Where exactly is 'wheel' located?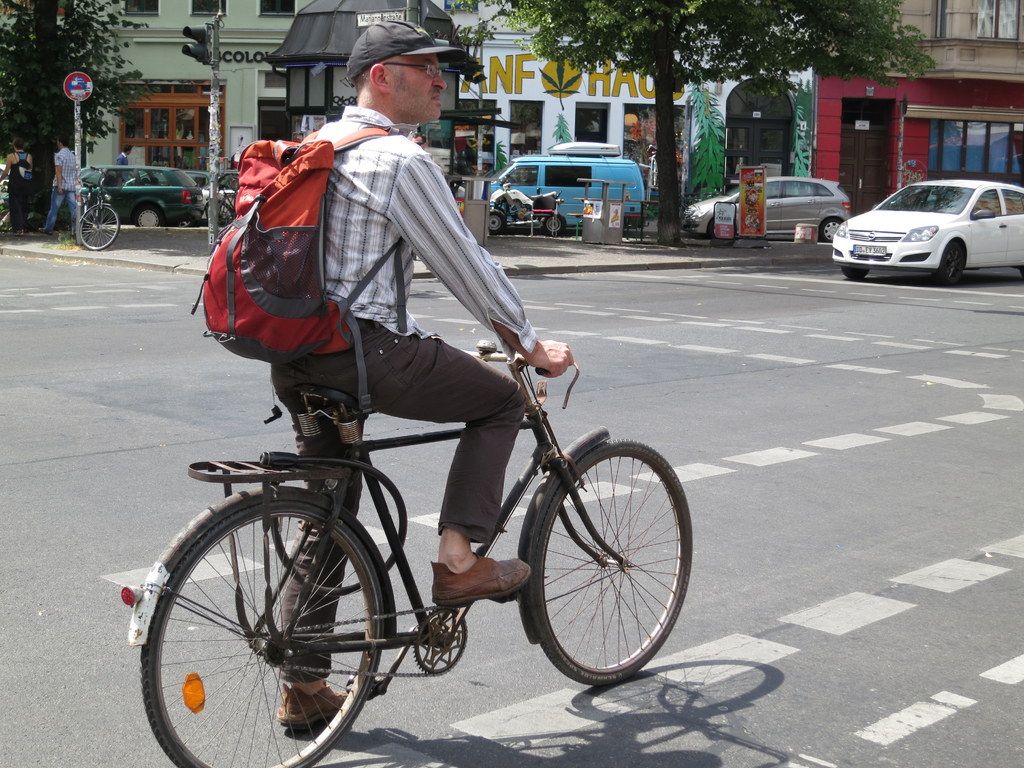
Its bounding box is x1=543, y1=213, x2=568, y2=236.
